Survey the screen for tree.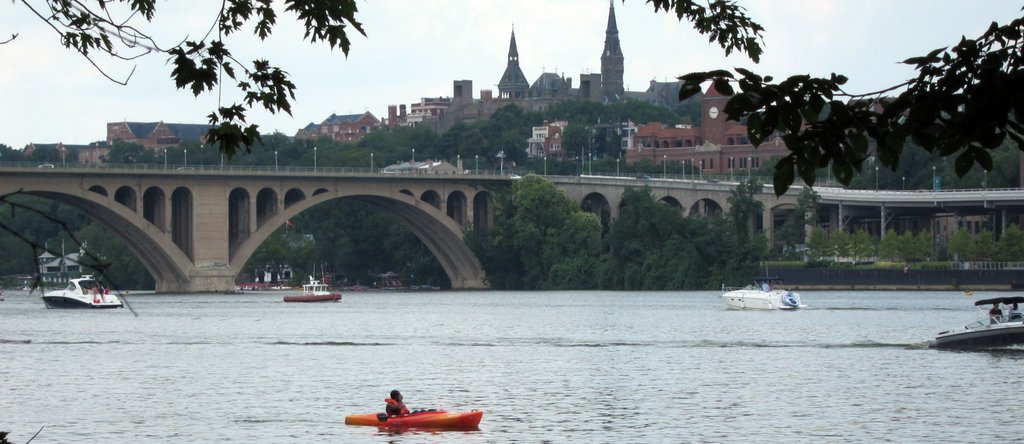
Survey found: crop(783, 185, 822, 244).
